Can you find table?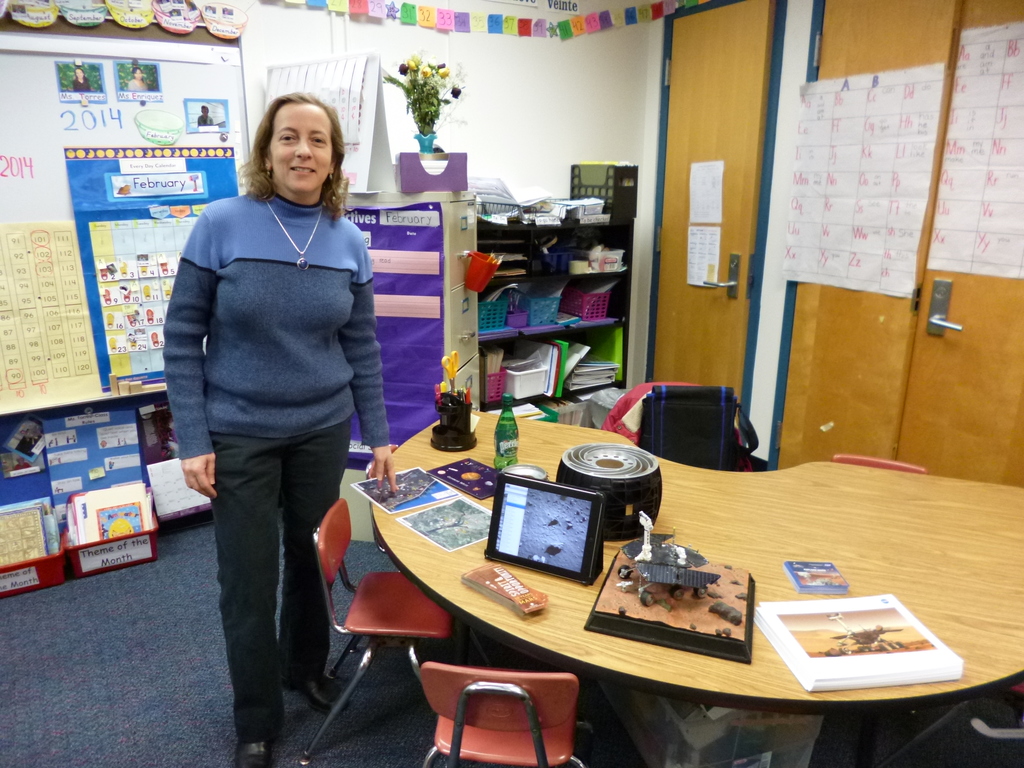
Yes, bounding box: 325,428,977,755.
